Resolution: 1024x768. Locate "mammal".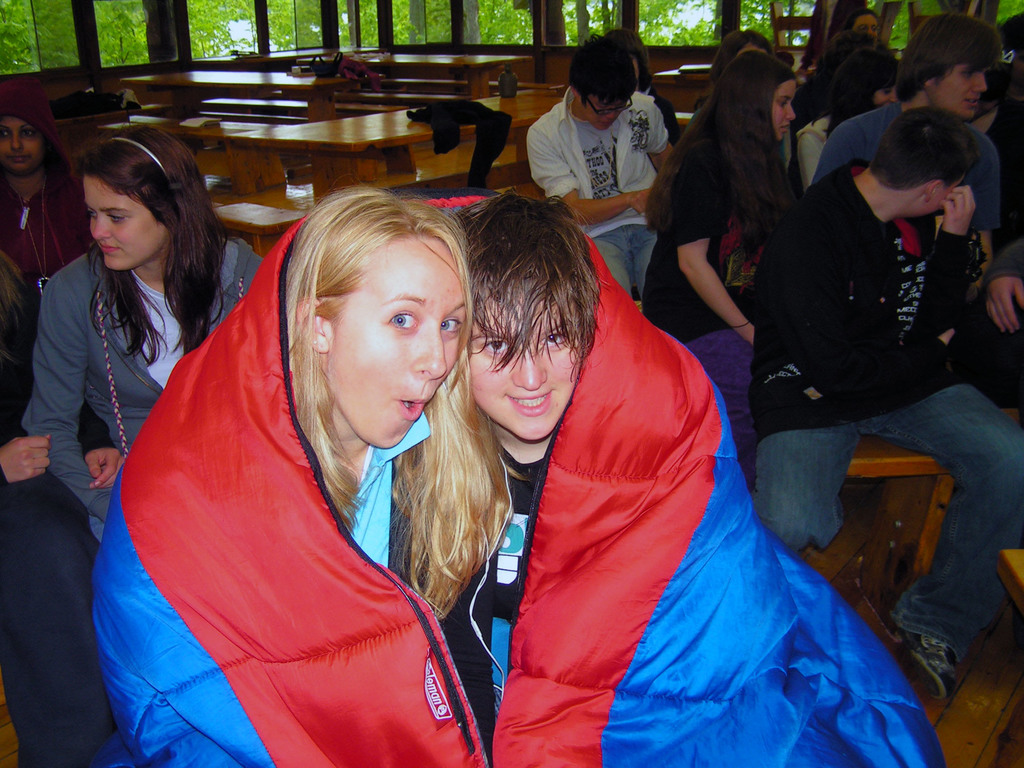
<box>0,341,128,767</box>.
